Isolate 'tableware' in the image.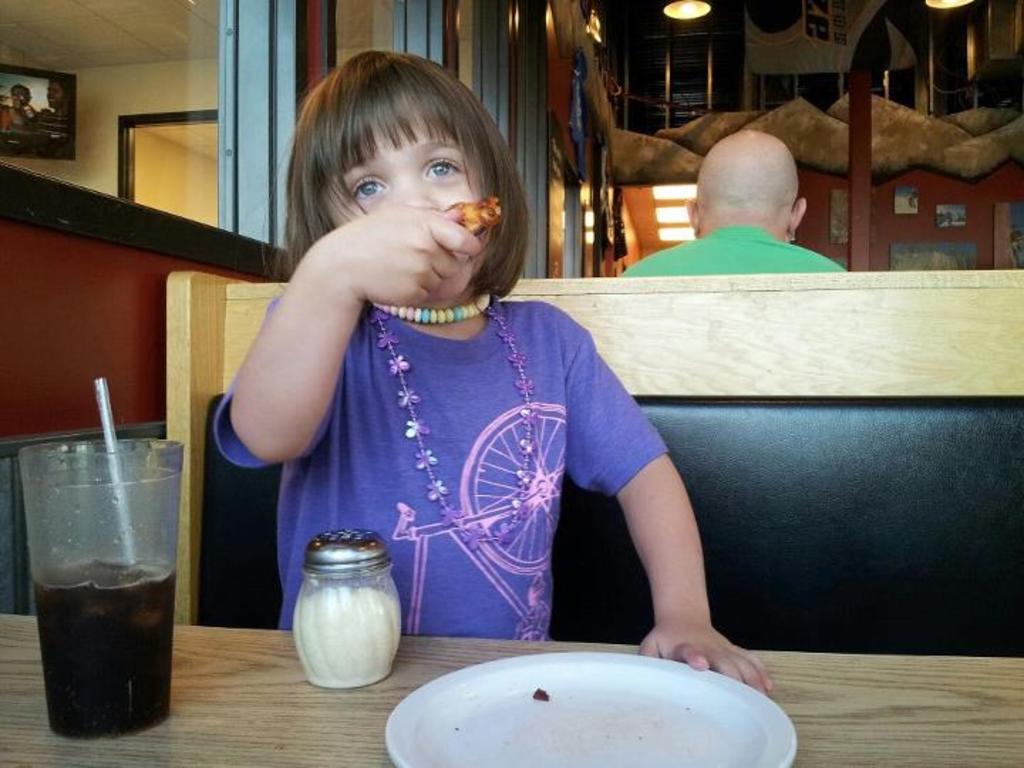
Isolated region: box(388, 649, 801, 767).
